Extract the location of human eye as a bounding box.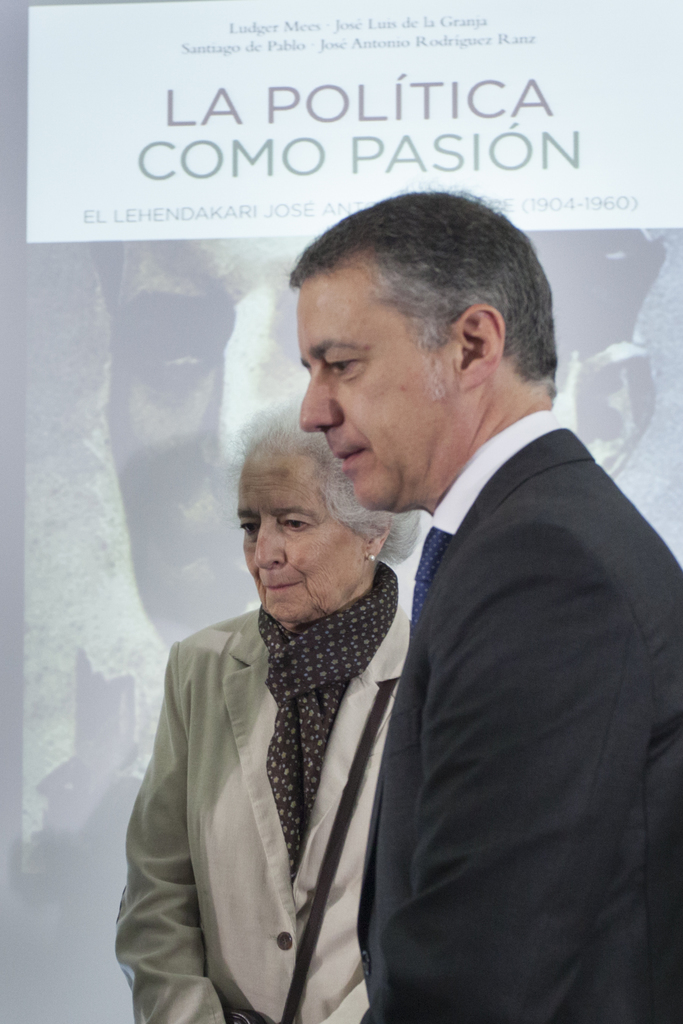
rect(120, 314, 210, 383).
